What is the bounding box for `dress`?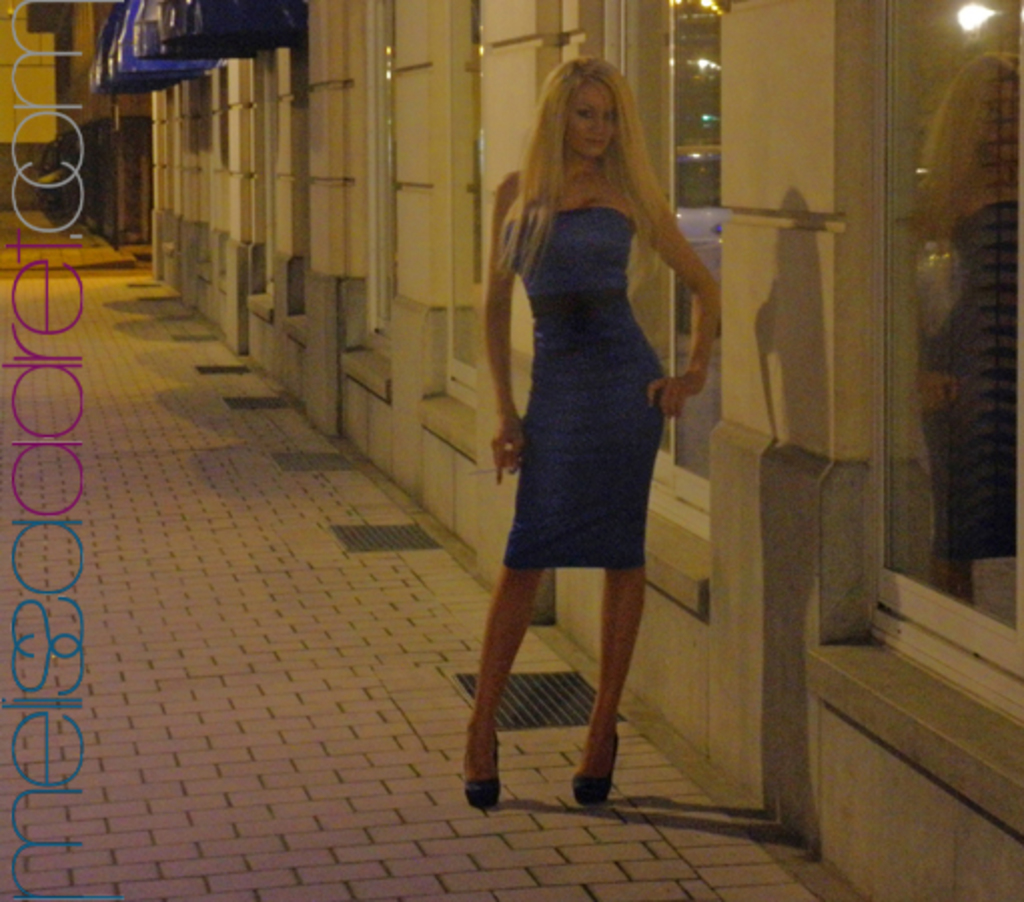
box(507, 208, 669, 571).
